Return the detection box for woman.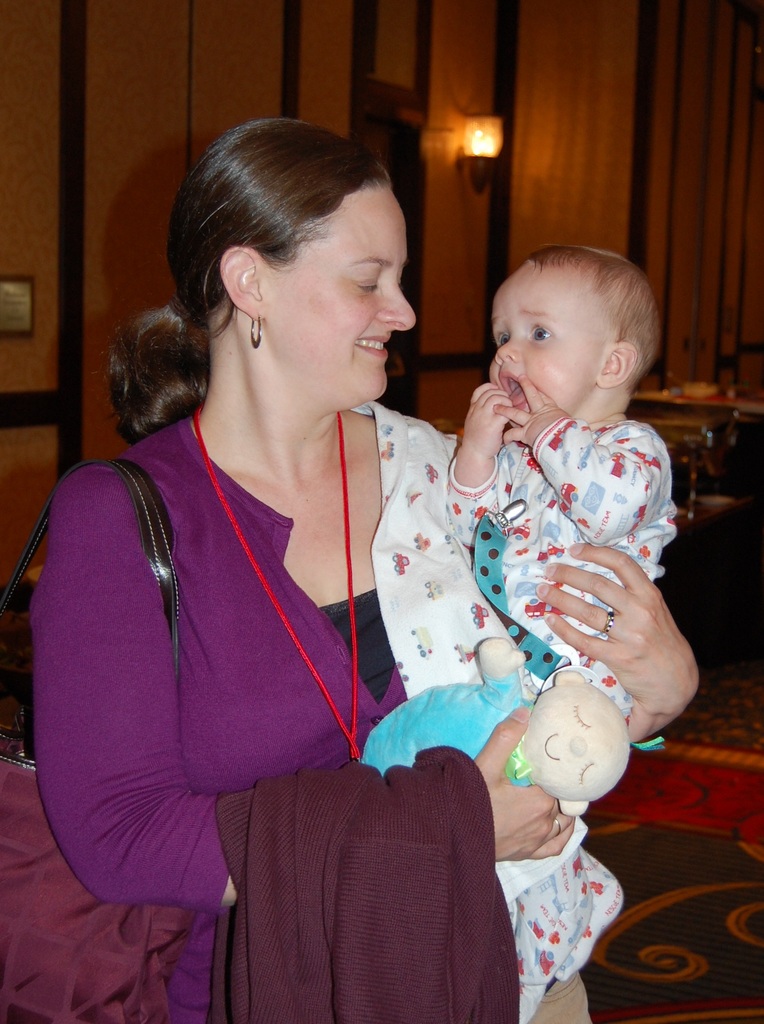
x1=33, y1=107, x2=724, y2=1023.
